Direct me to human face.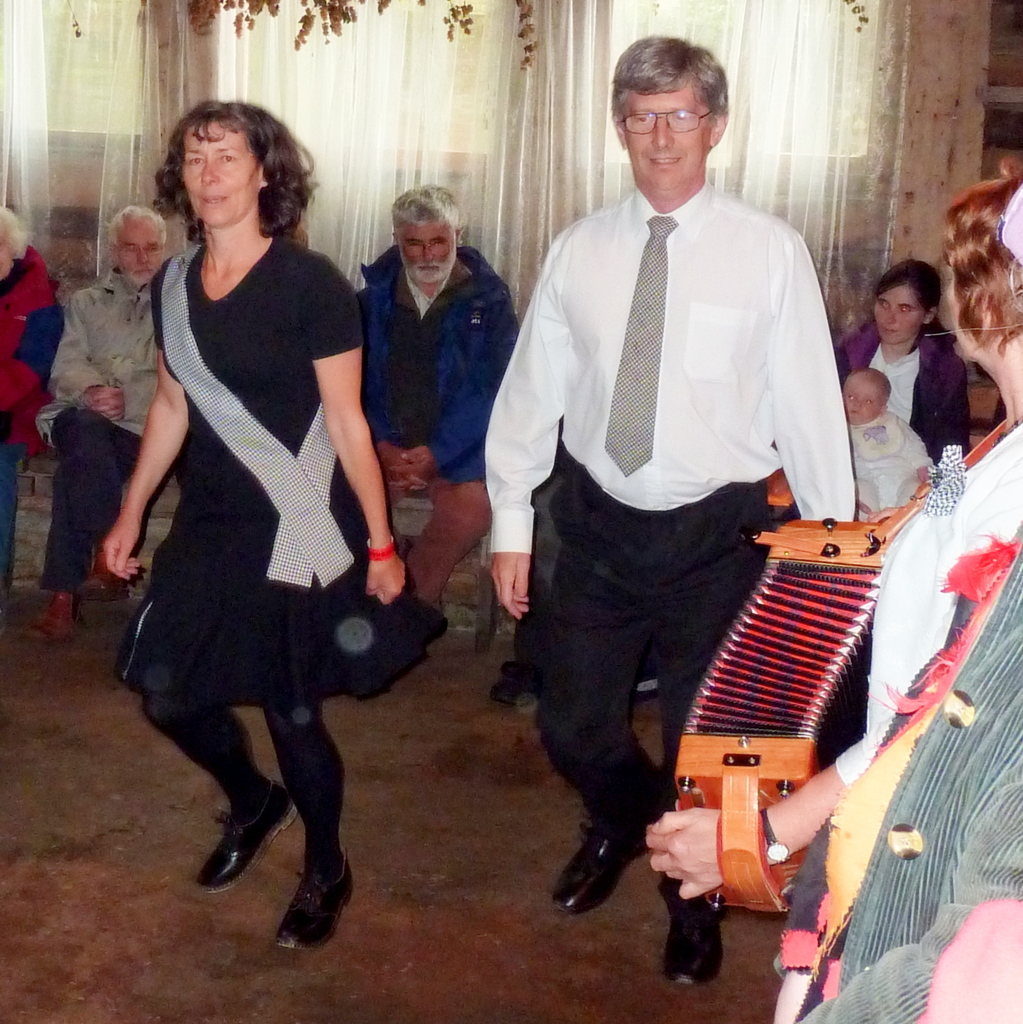
Direction: left=624, top=80, right=712, bottom=197.
